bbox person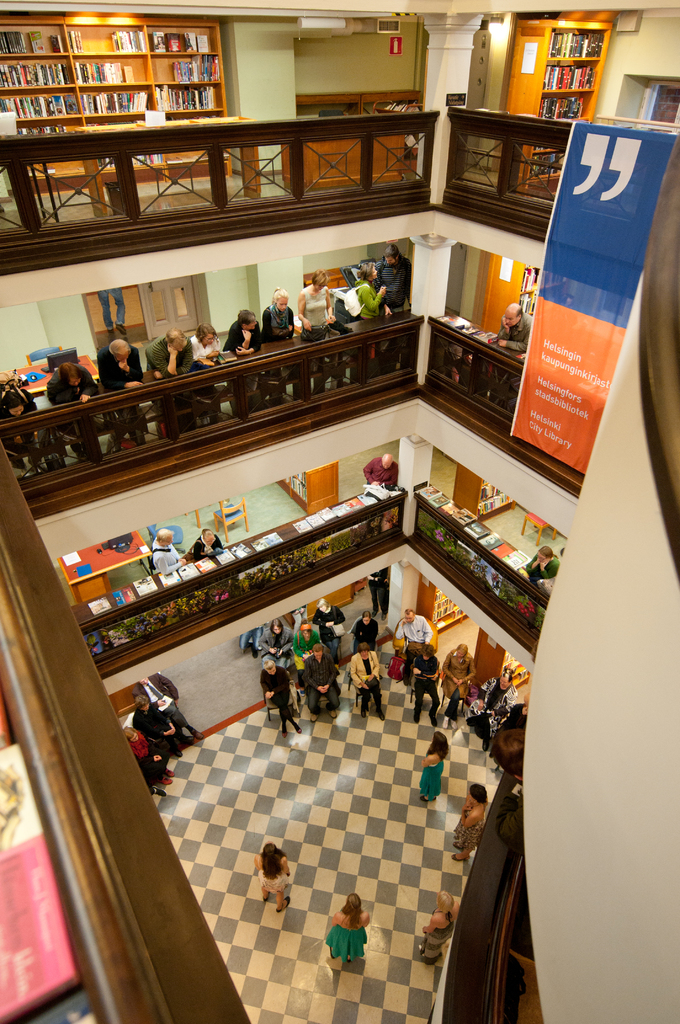
<region>488, 302, 528, 358</region>
